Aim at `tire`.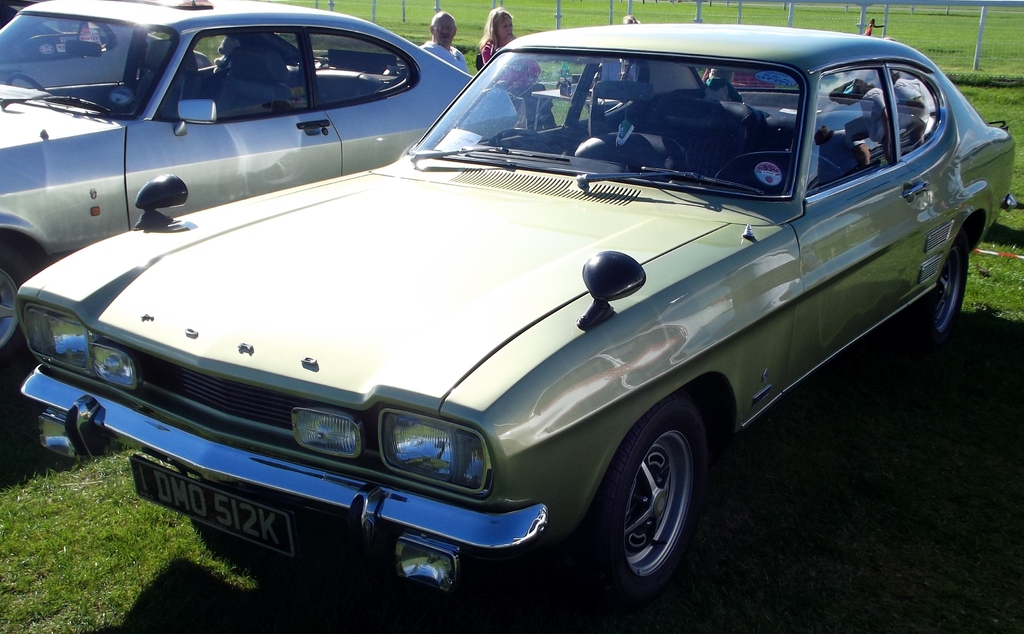
Aimed at <box>0,250,28,374</box>.
